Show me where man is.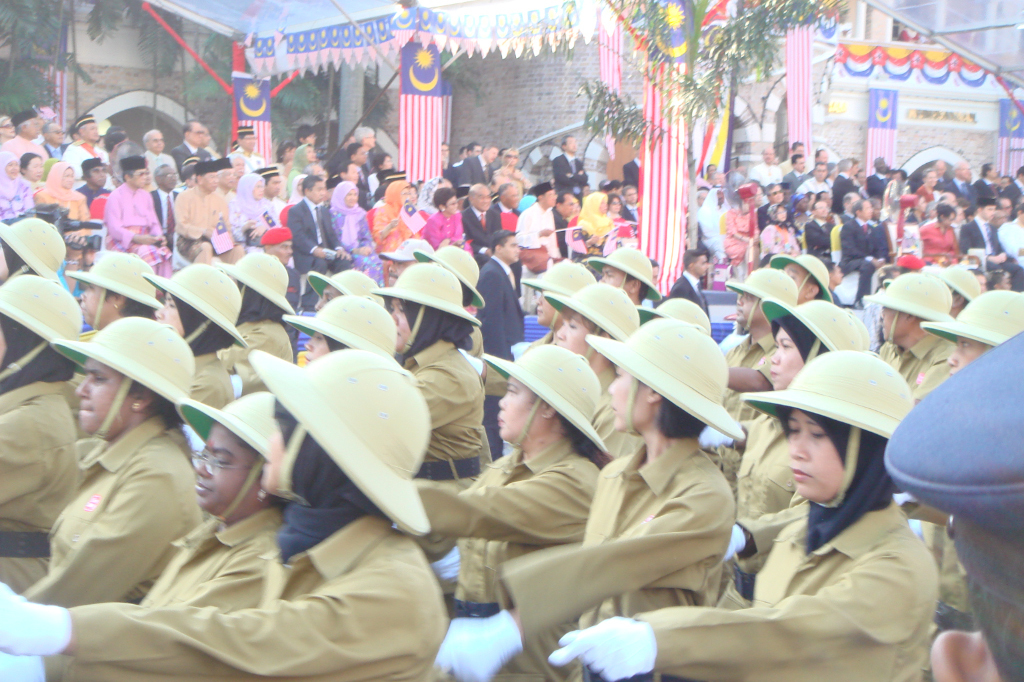
man is at (805,146,835,182).
